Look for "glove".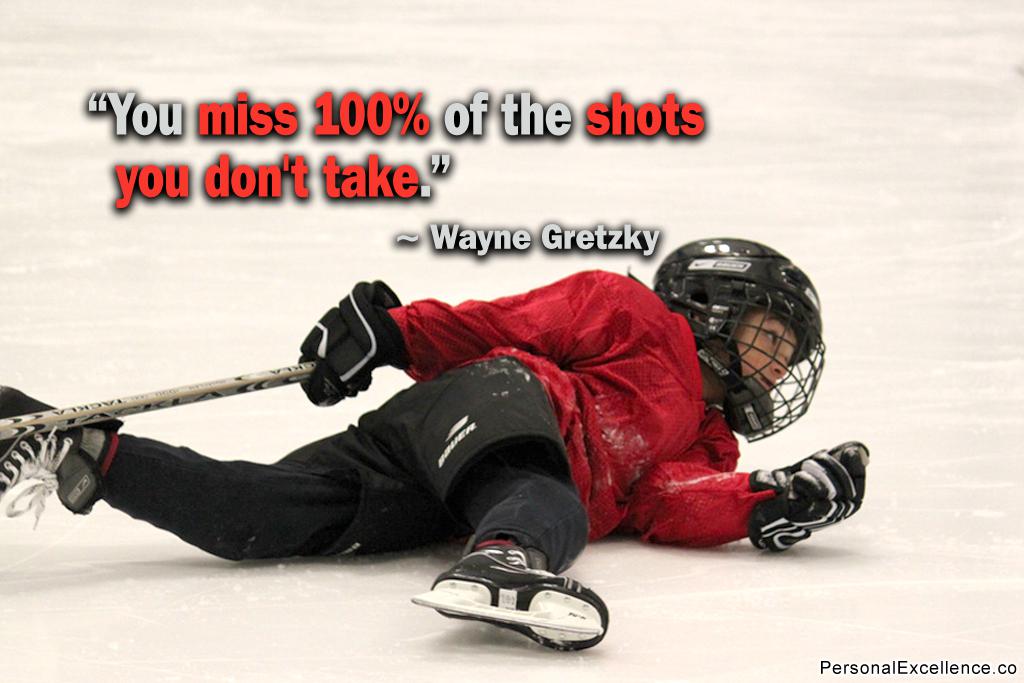
Found: bbox(743, 437, 870, 557).
